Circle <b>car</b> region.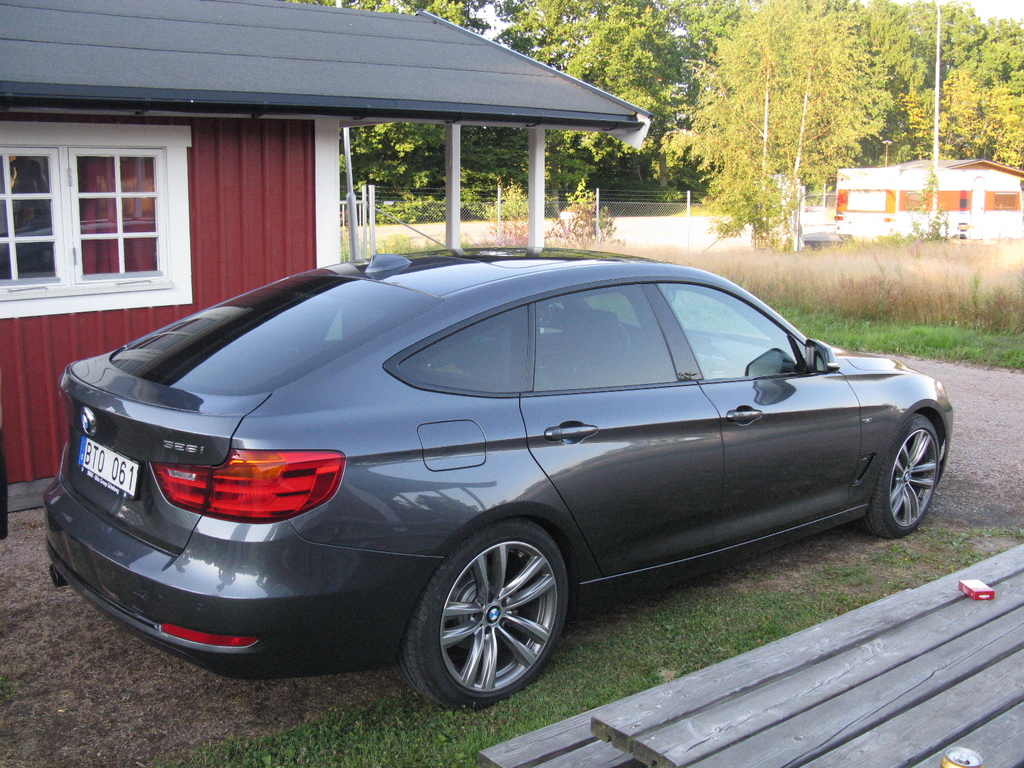
Region: rect(40, 213, 957, 712).
